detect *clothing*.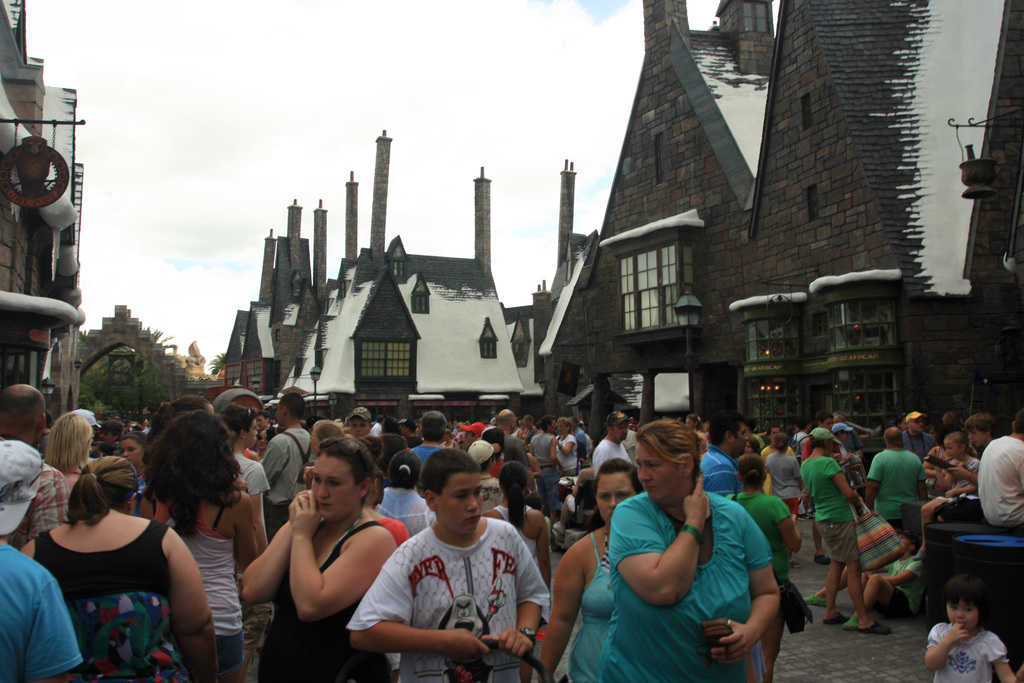
Detected at box=[696, 443, 739, 501].
